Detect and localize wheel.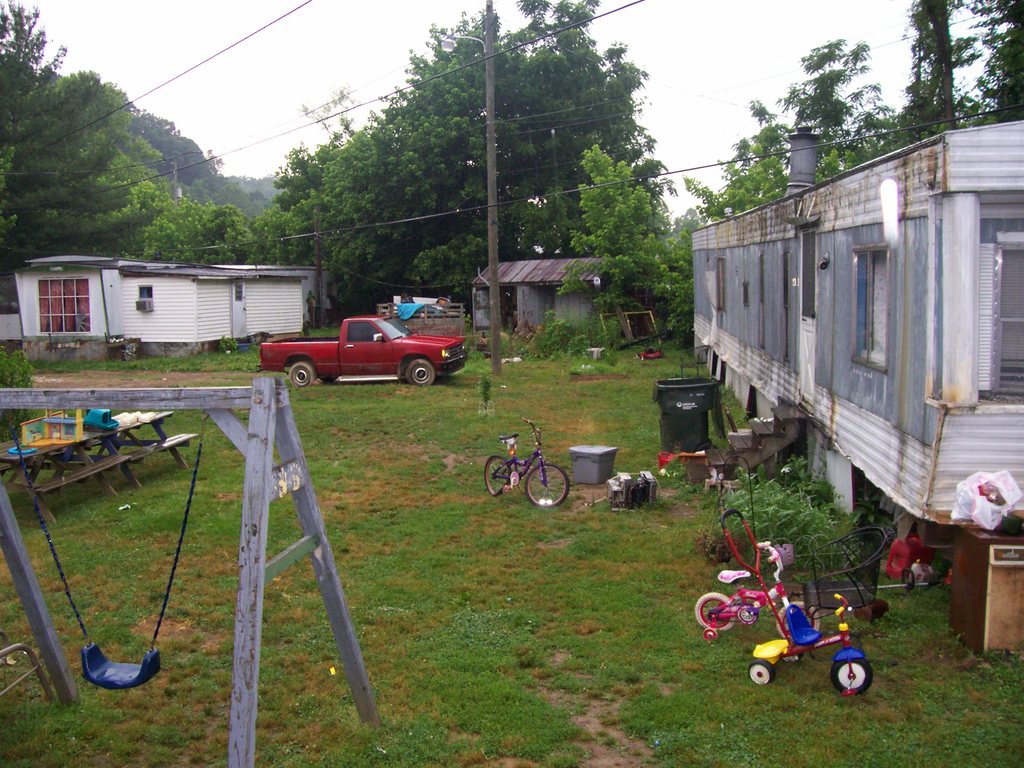
Localized at left=748, top=659, right=775, bottom=685.
